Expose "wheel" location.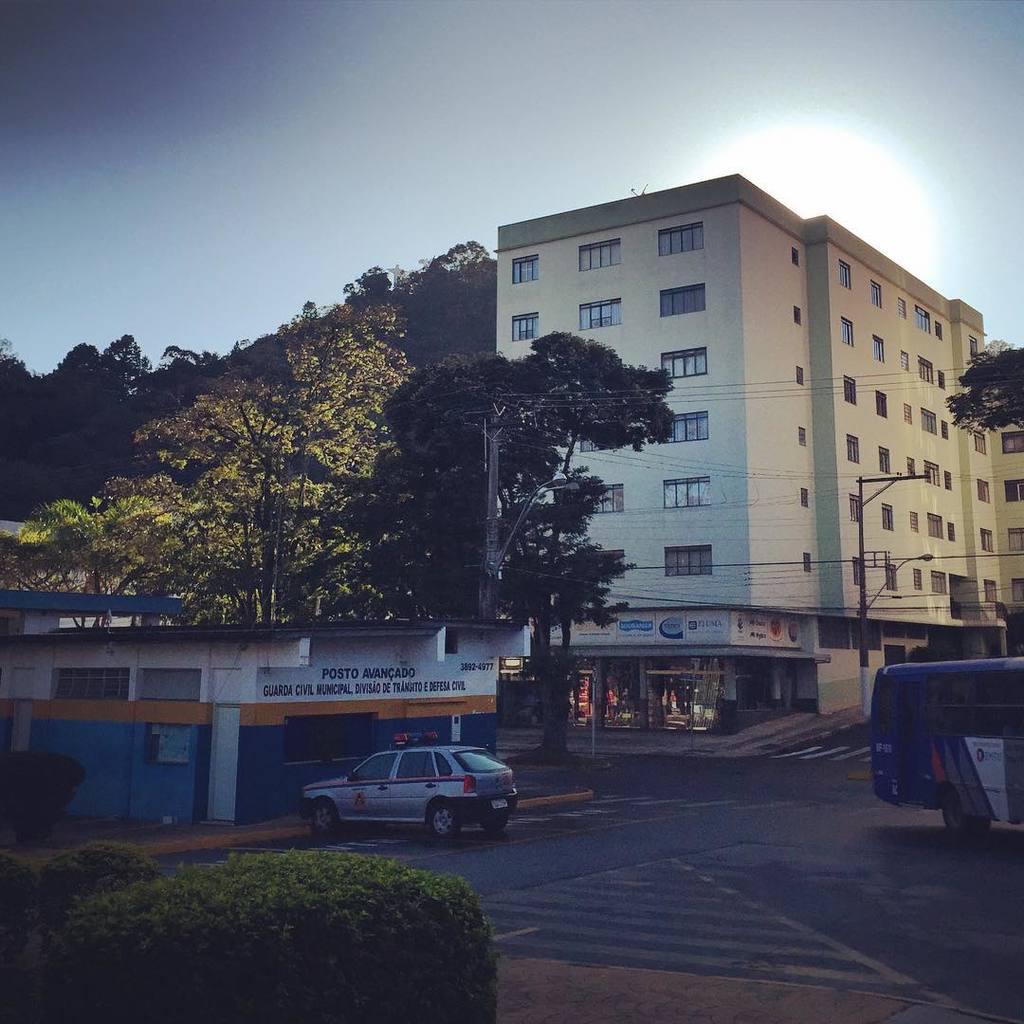
Exposed at <bbox>304, 800, 336, 839</bbox>.
